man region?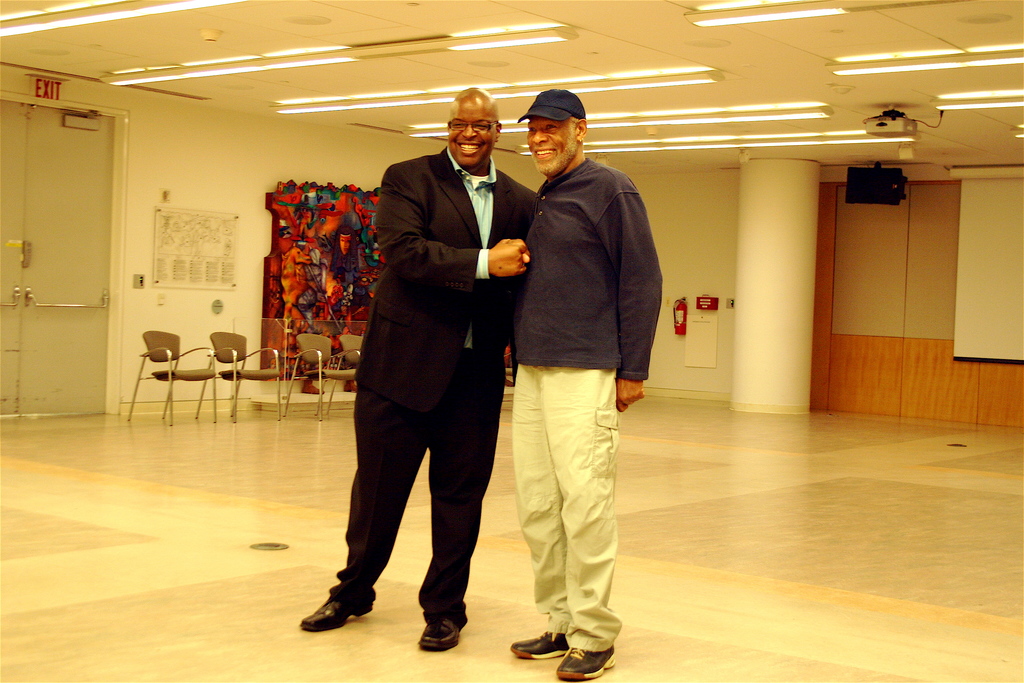
BBox(297, 85, 543, 655)
